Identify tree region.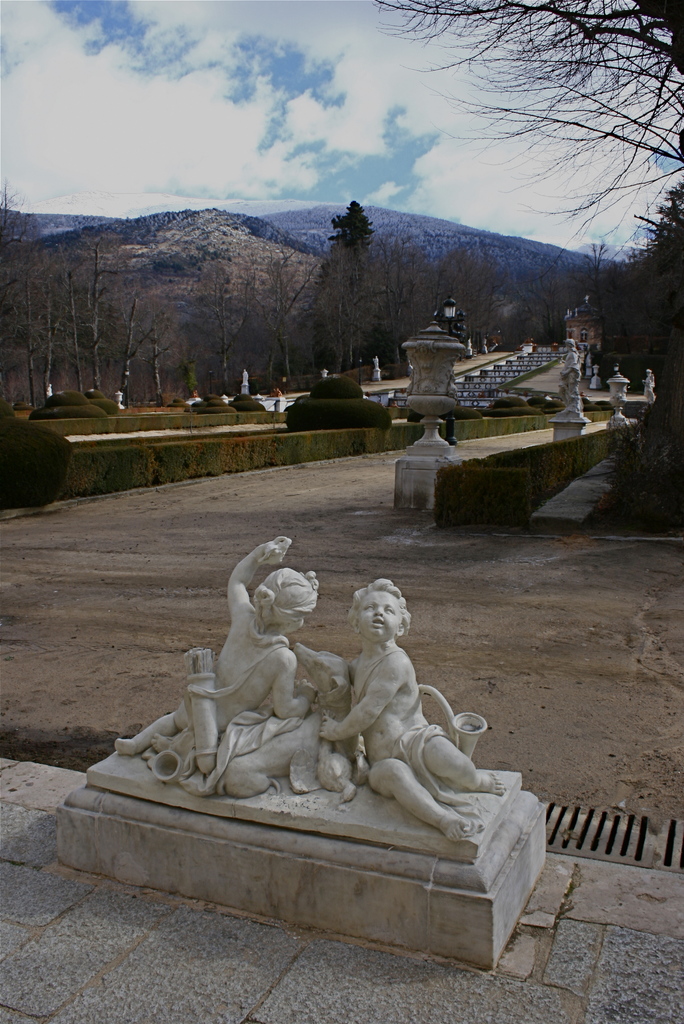
Region: <bbox>361, 0, 683, 195</bbox>.
